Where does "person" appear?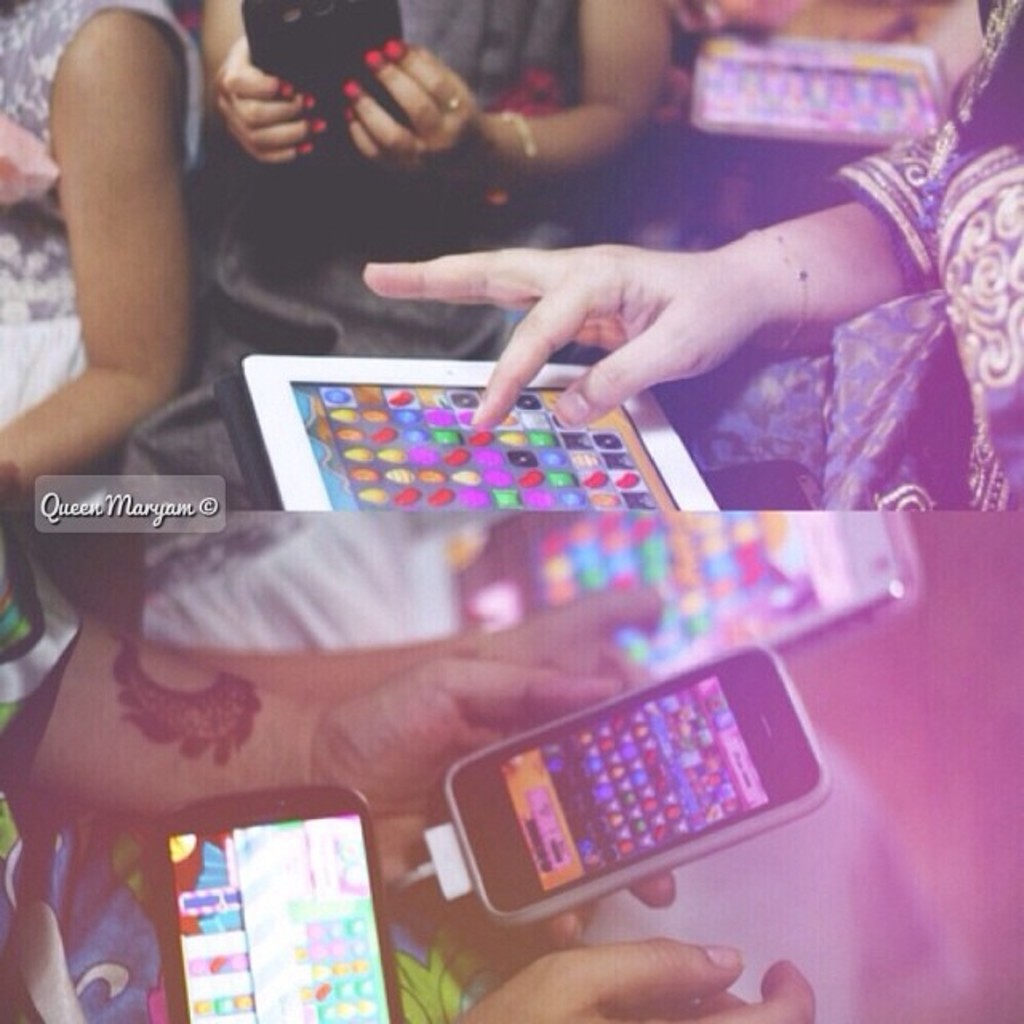
Appears at {"left": 363, "top": 0, "right": 1022, "bottom": 512}.
